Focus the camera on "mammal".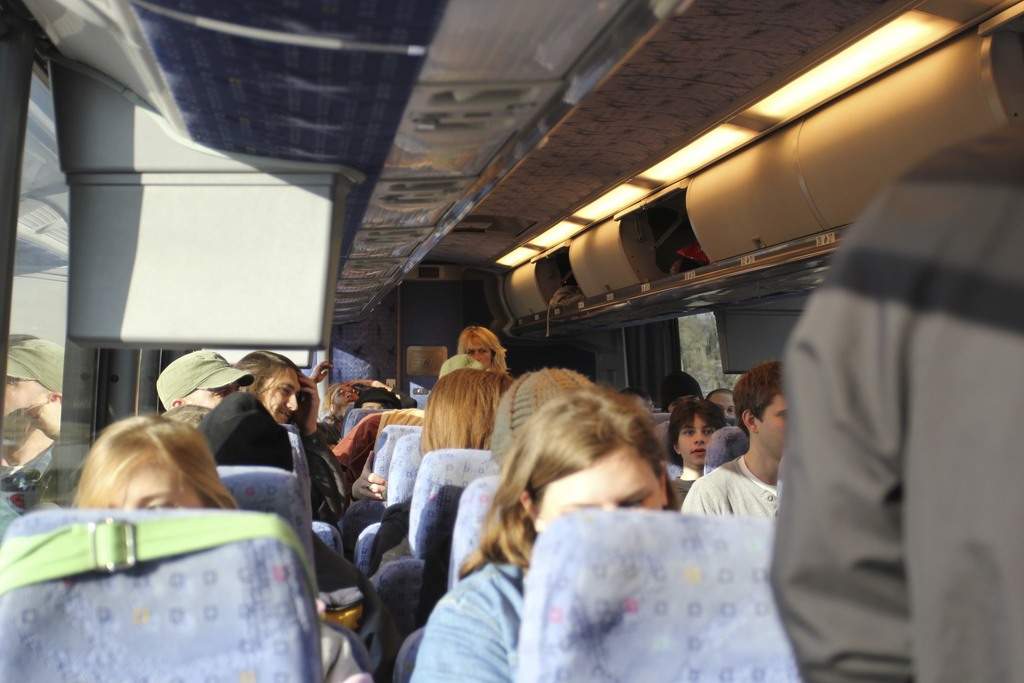
Focus region: 350/348/490/550.
